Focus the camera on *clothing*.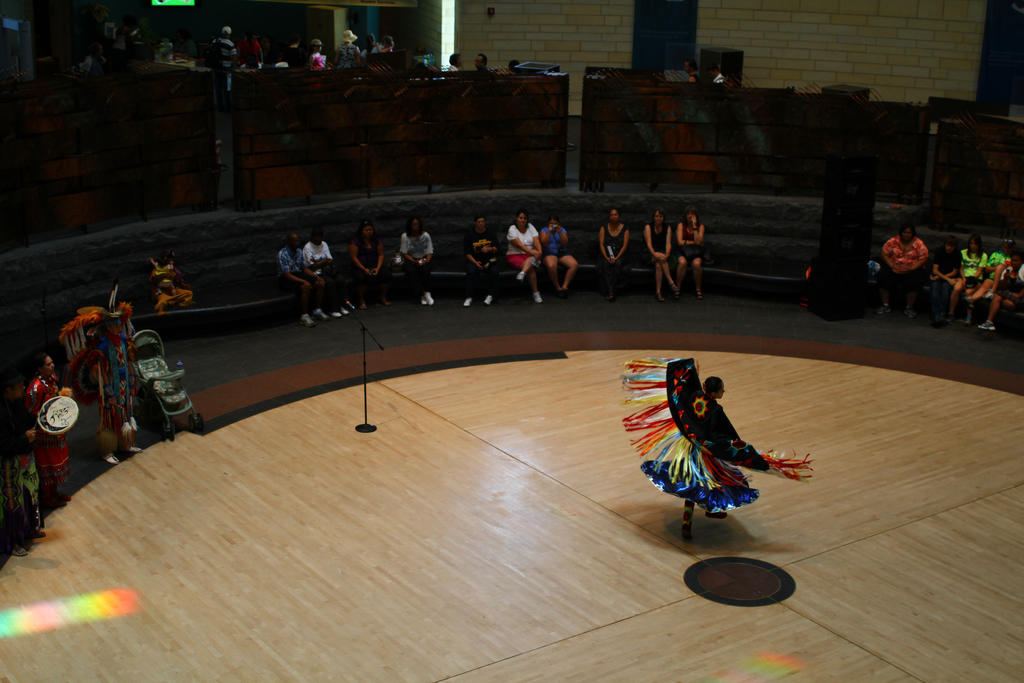
Focus region: <box>646,226,676,273</box>.
